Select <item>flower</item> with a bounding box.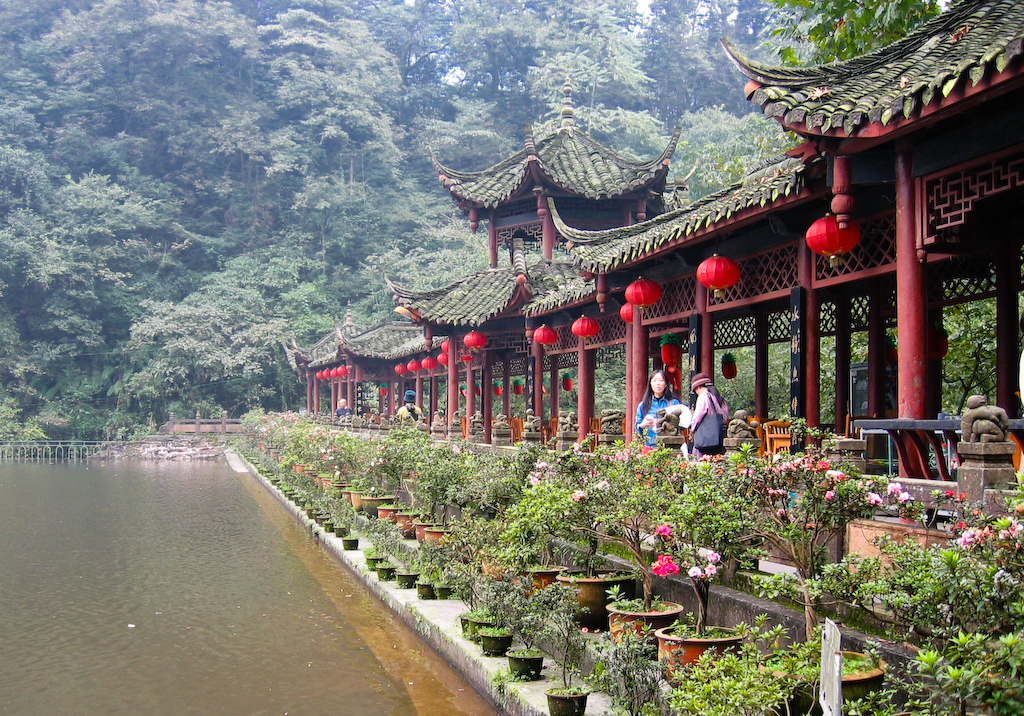
960/528/988/545.
